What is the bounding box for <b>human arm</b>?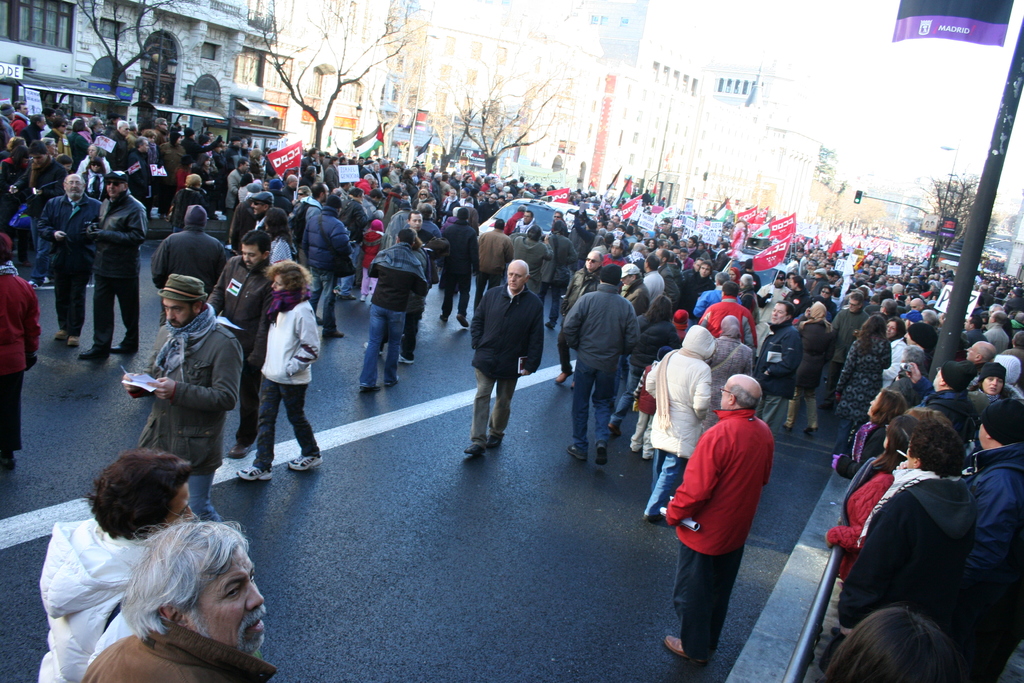
<box>149,240,172,292</box>.
